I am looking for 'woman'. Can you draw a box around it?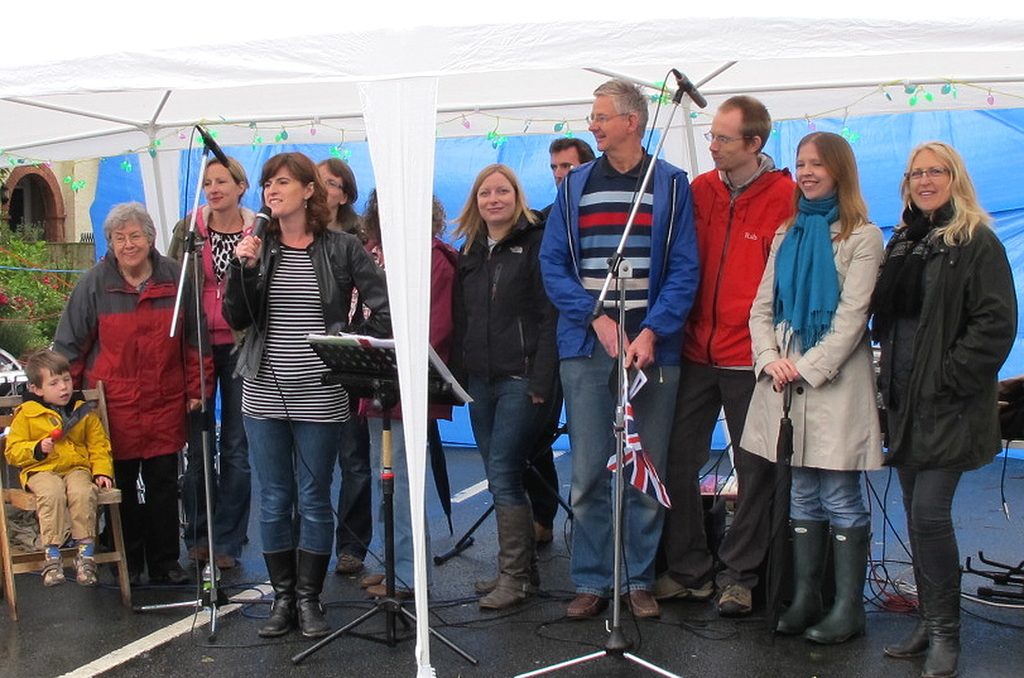
Sure, the bounding box is [51, 207, 213, 589].
